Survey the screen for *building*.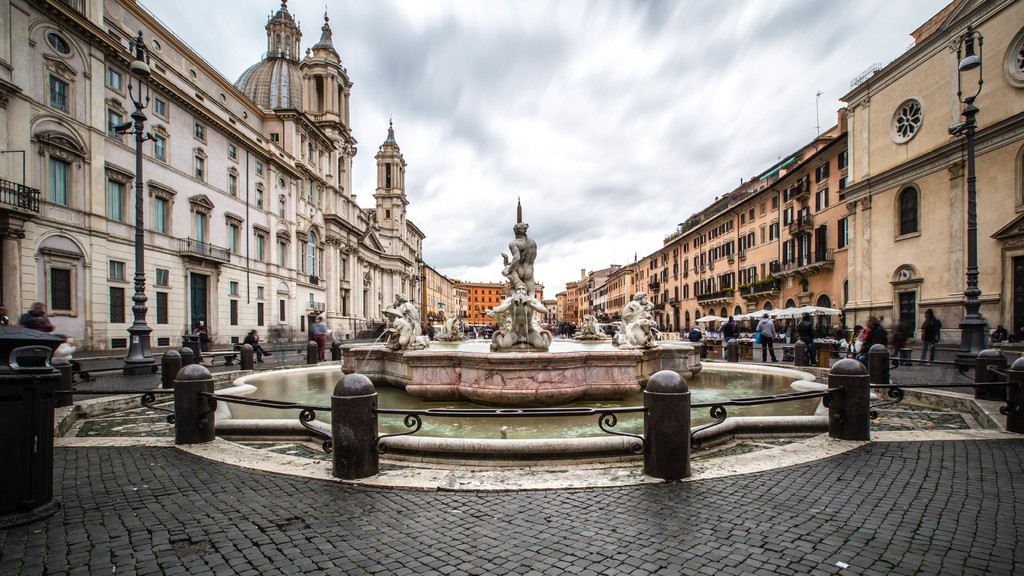
Survey found: detection(833, 0, 1023, 377).
